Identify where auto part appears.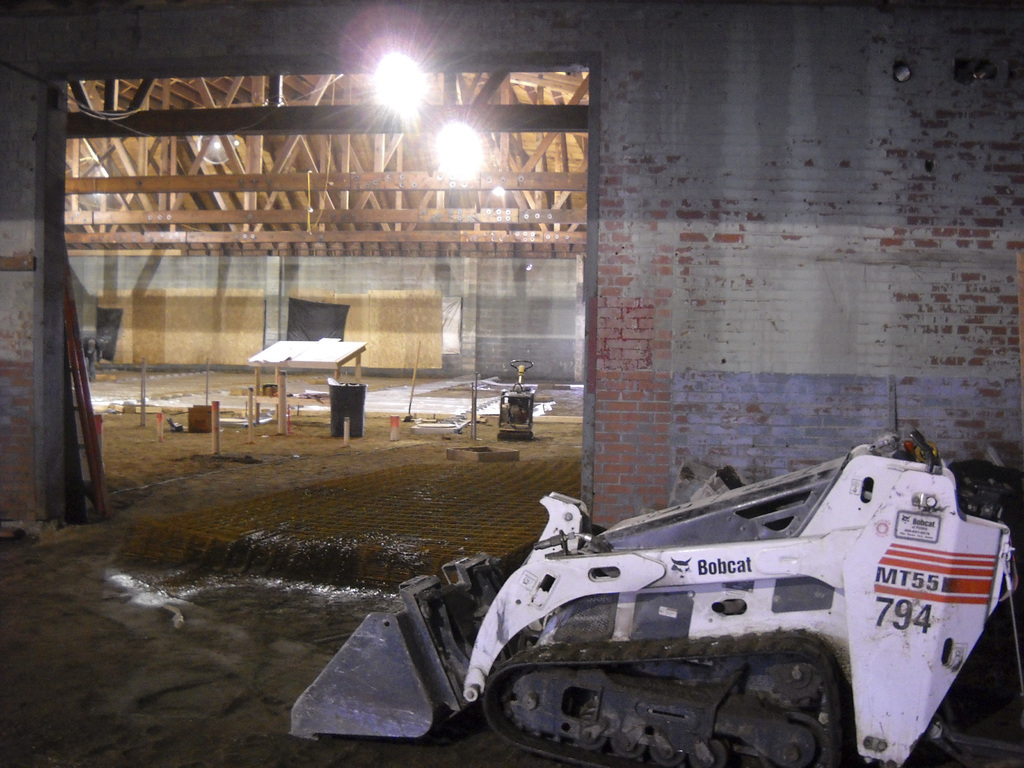
Appears at detection(477, 627, 844, 767).
